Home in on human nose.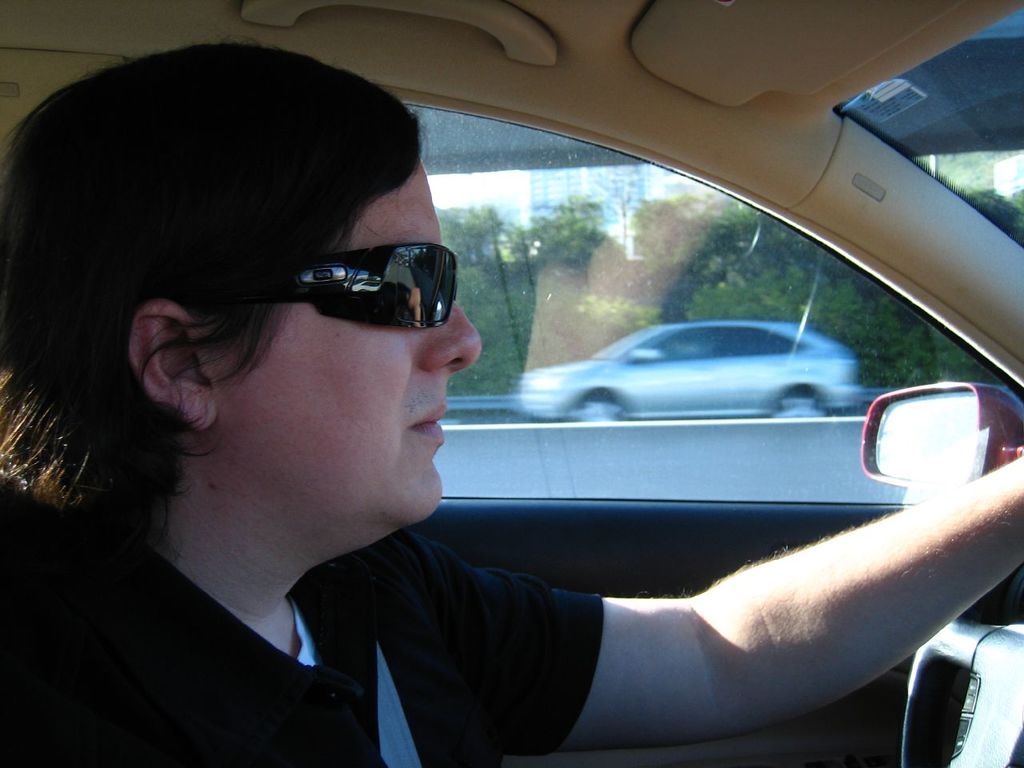
Homed in at select_region(419, 298, 482, 374).
